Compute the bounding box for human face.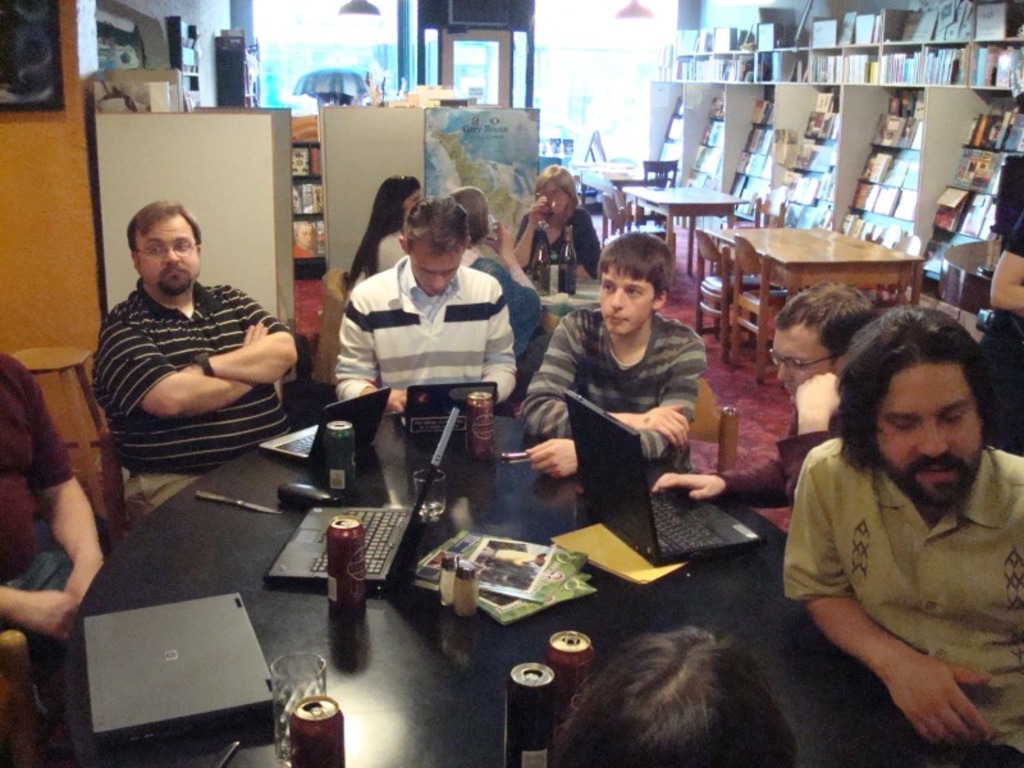
BBox(771, 328, 833, 396).
